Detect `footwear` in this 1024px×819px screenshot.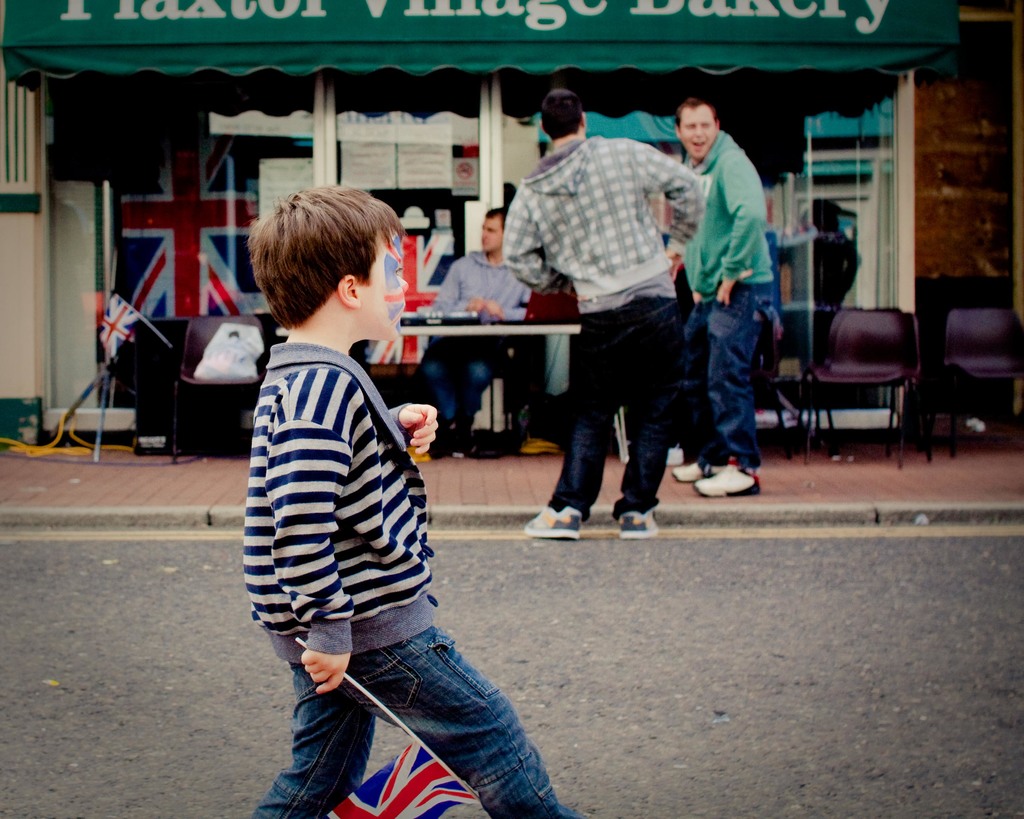
Detection: 672, 458, 712, 482.
